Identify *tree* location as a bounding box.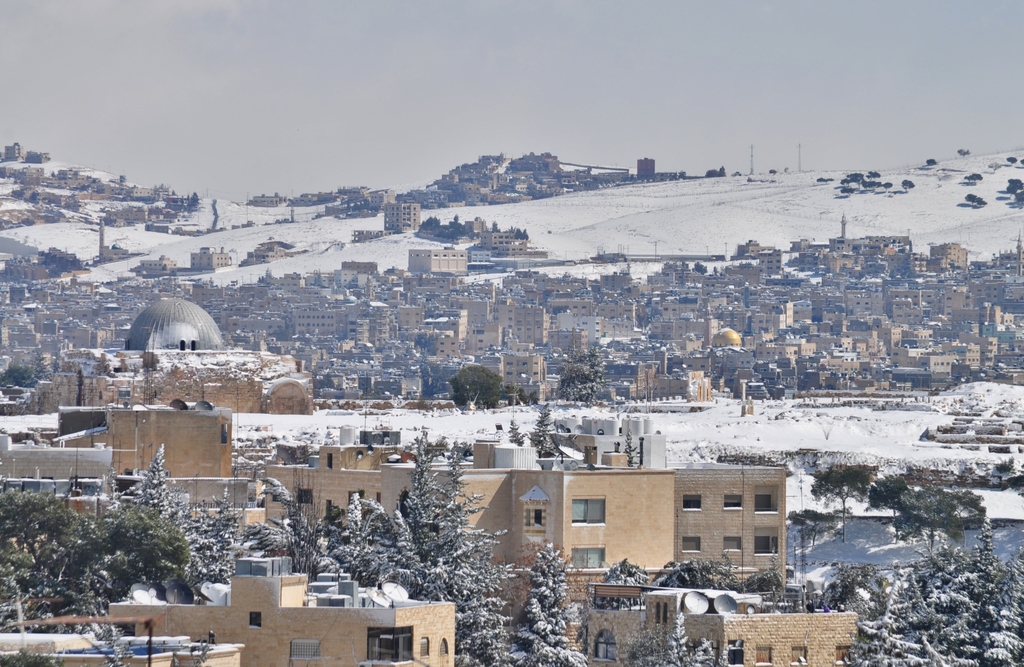
531,394,540,406.
